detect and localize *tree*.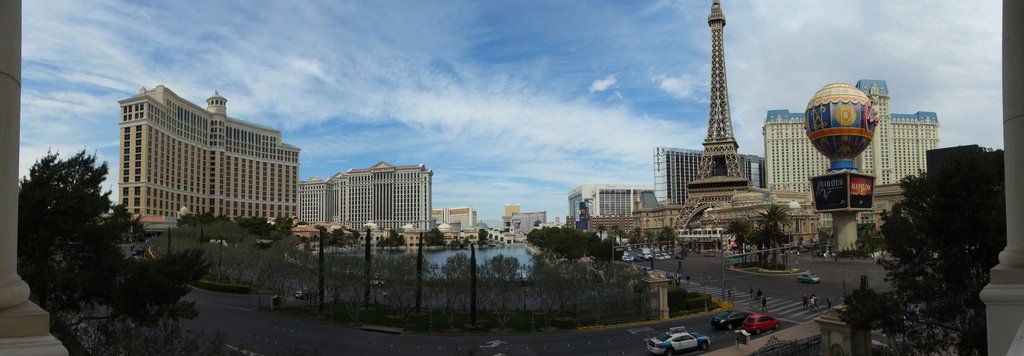
Localized at <region>376, 229, 406, 248</region>.
